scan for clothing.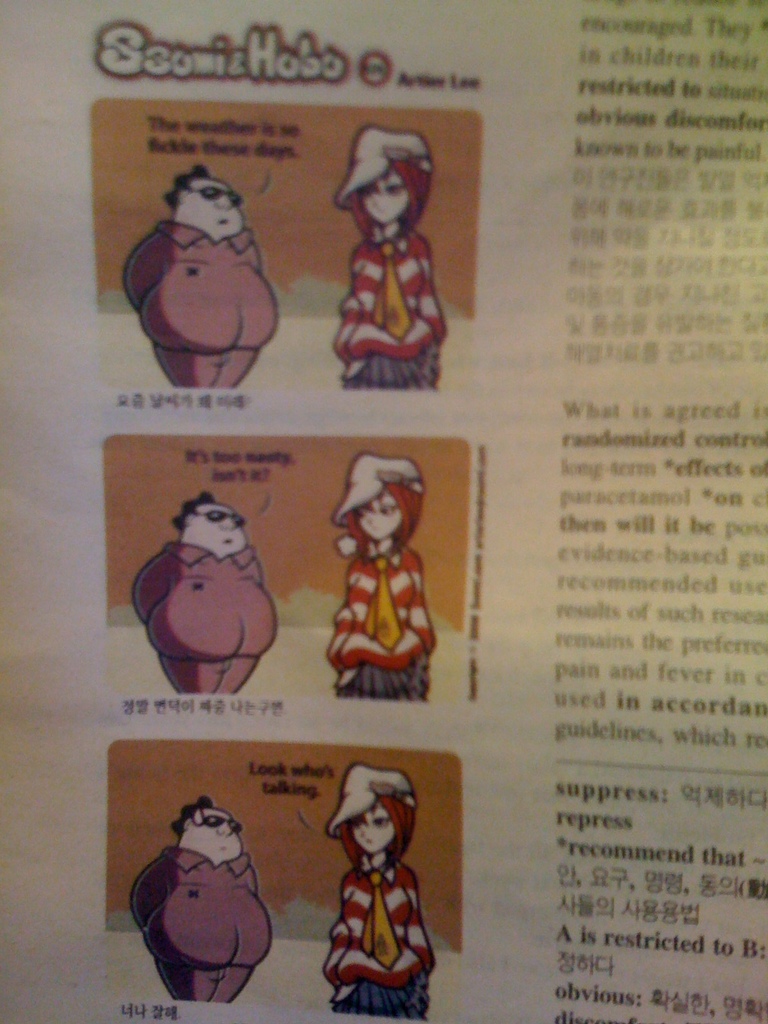
Scan result: <box>129,537,277,694</box>.
